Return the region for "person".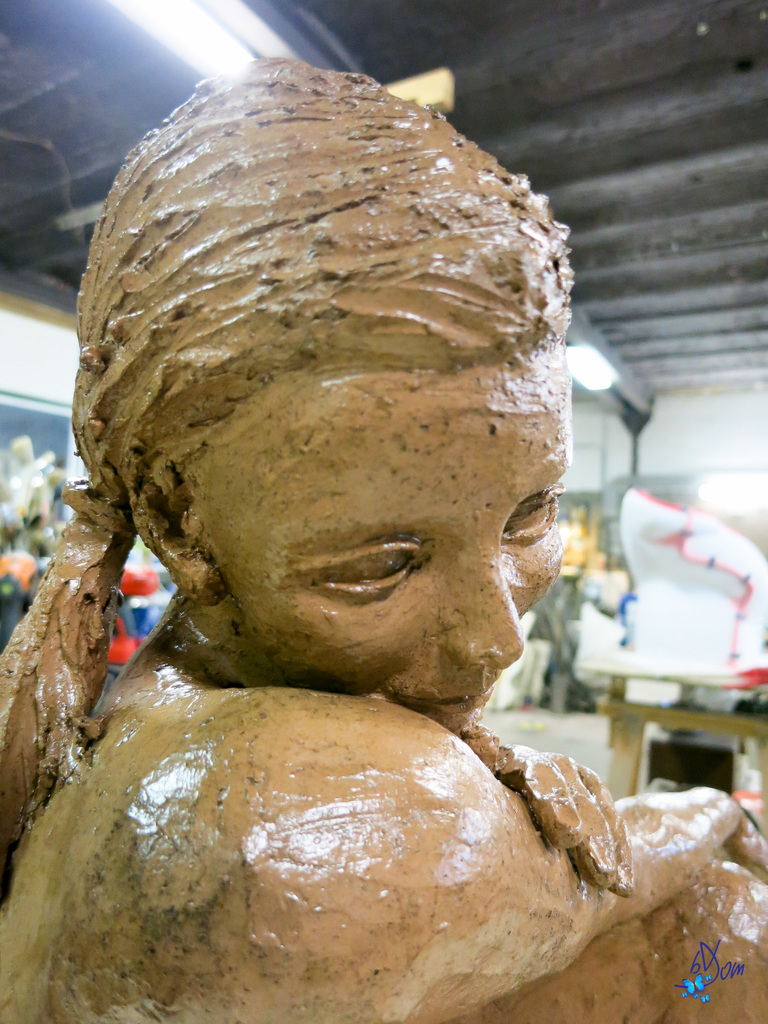
{"x1": 0, "y1": 65, "x2": 685, "y2": 1023}.
